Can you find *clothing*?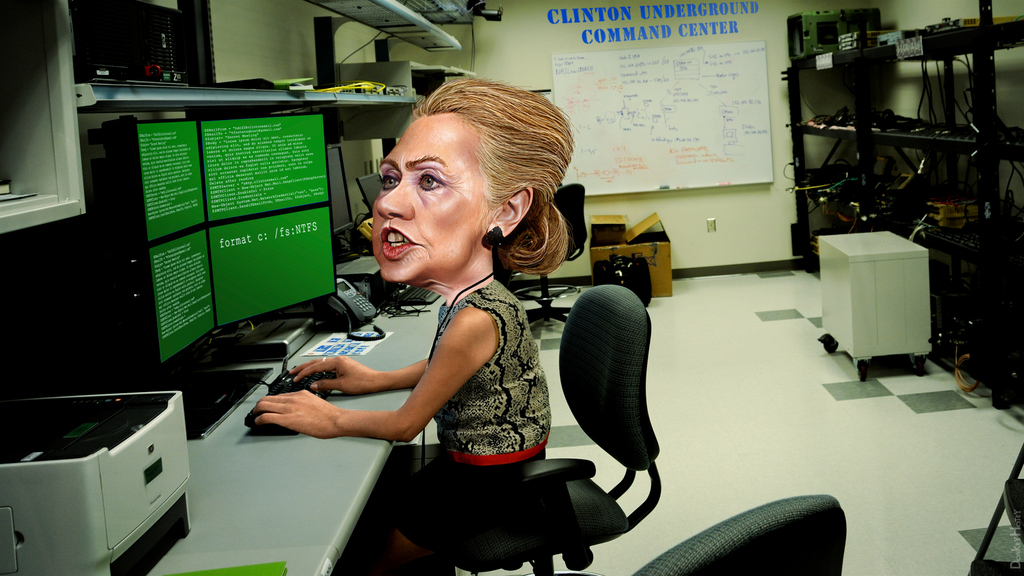
Yes, bounding box: rect(429, 277, 552, 463).
